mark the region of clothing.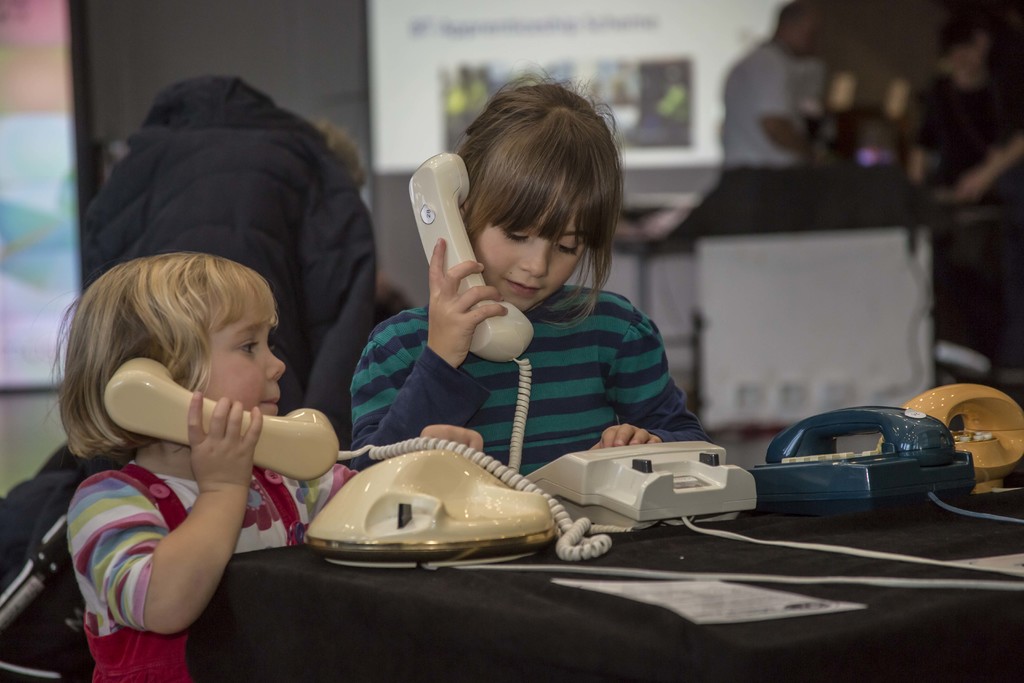
Region: left=922, top=69, right=1023, bottom=211.
